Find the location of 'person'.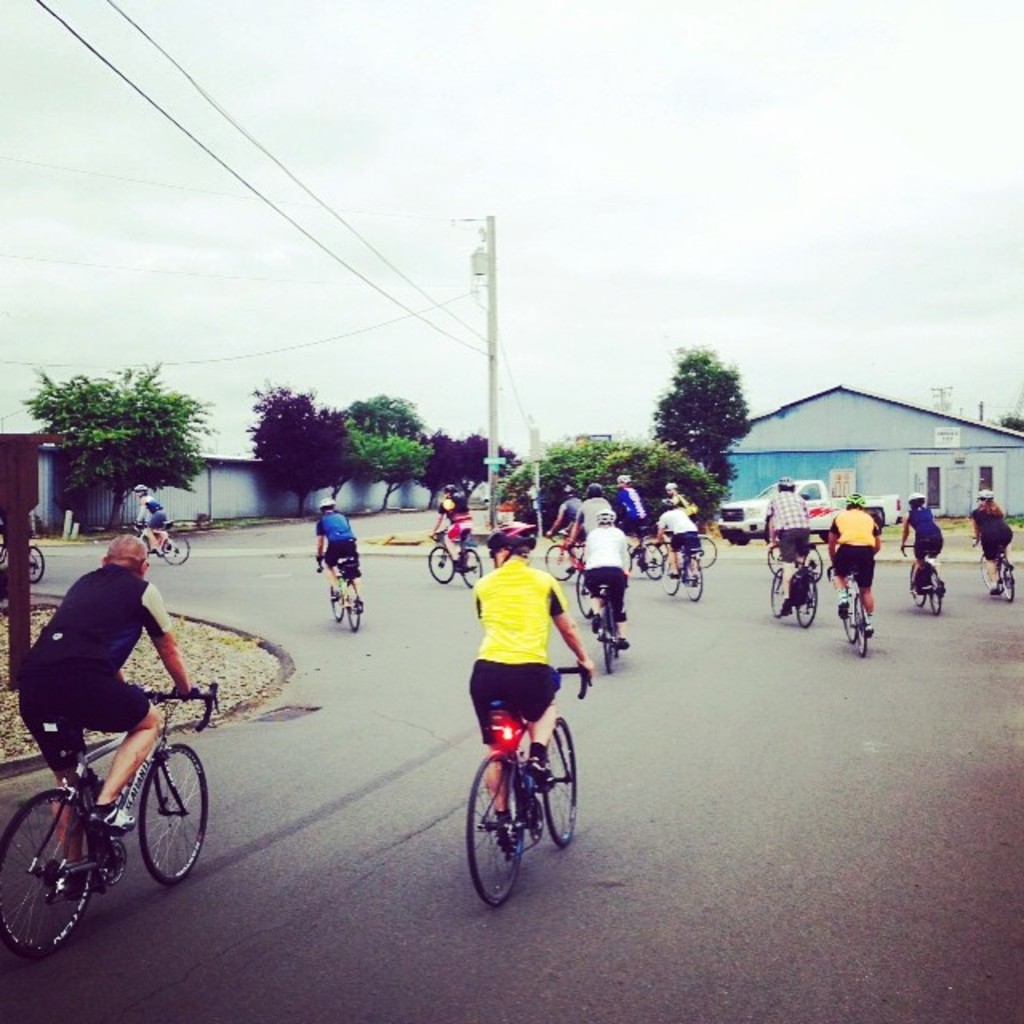
Location: (left=429, top=485, right=474, bottom=571).
